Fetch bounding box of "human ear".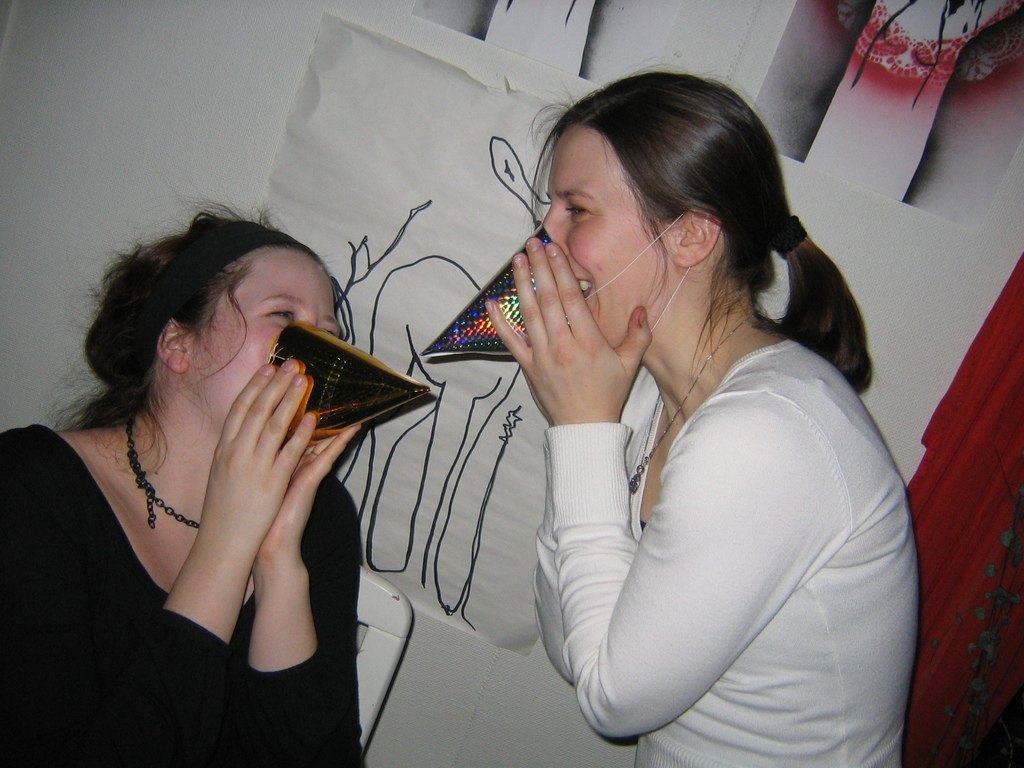
Bbox: BBox(158, 320, 186, 376).
